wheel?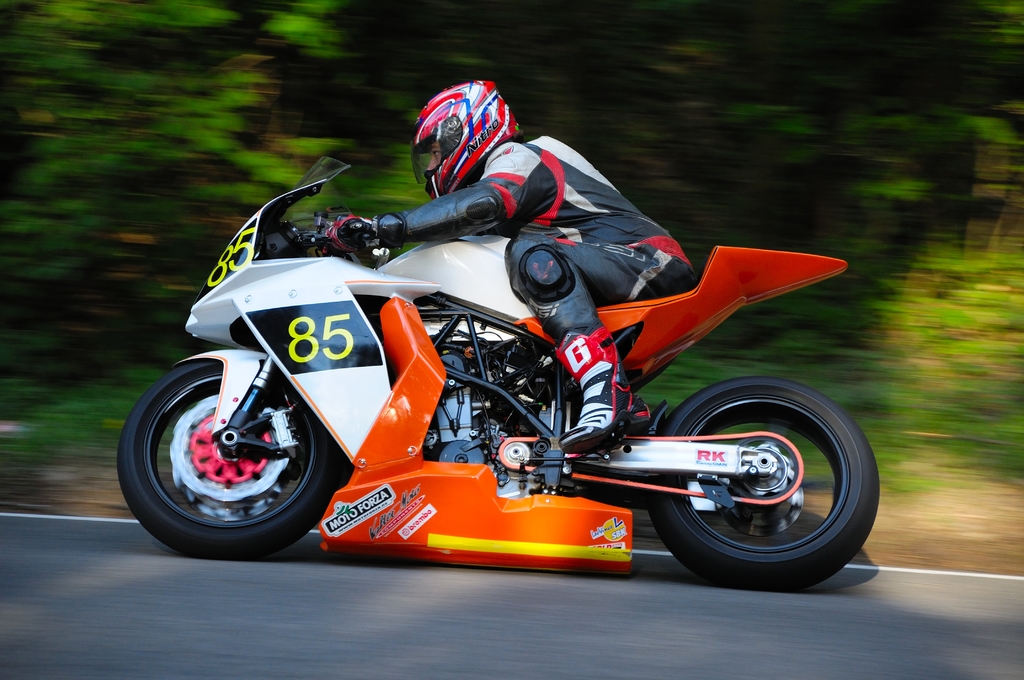
{"left": 643, "top": 375, "right": 883, "bottom": 592}
